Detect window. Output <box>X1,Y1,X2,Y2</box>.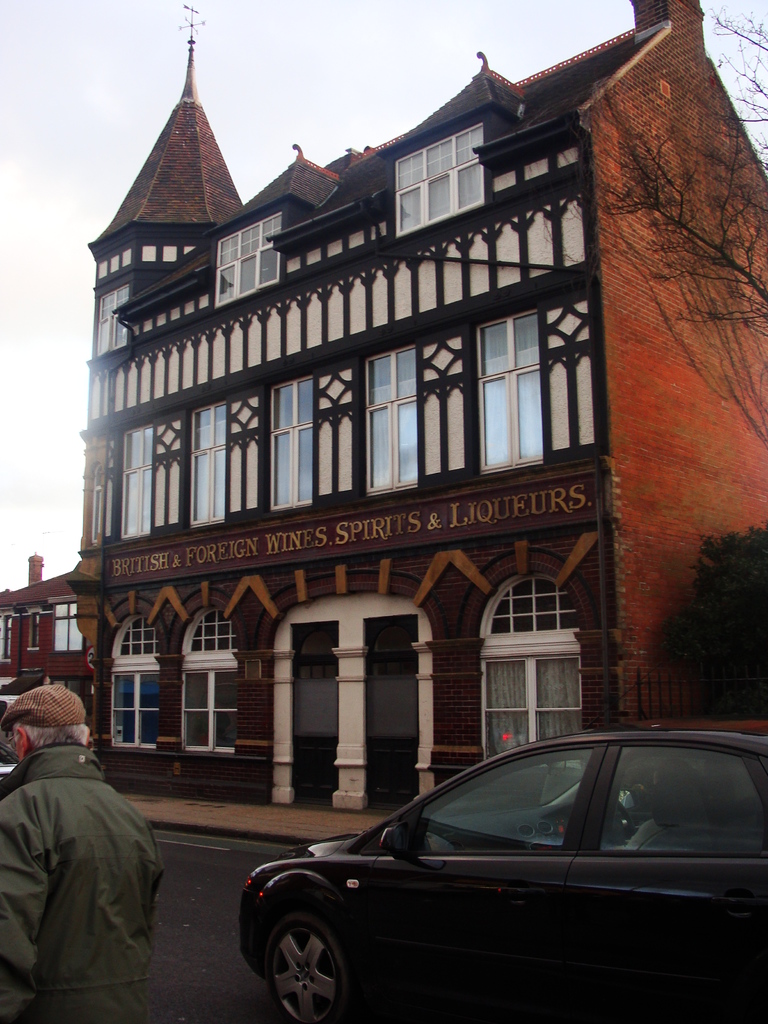
<box>479,581,578,769</box>.
